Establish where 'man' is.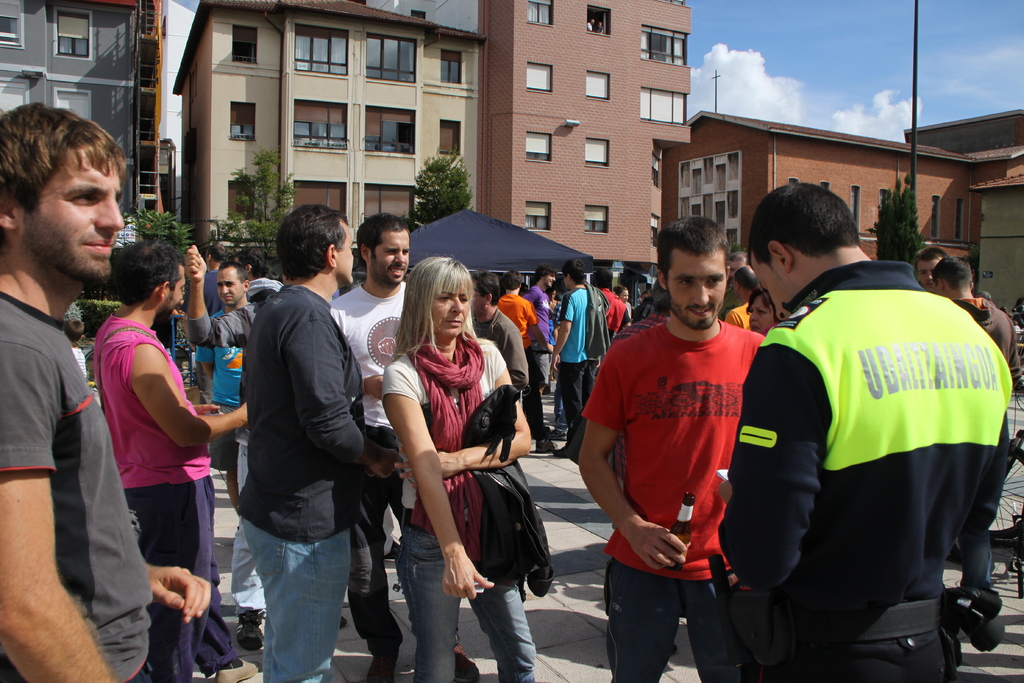
Established at (left=190, top=247, right=228, bottom=404).
